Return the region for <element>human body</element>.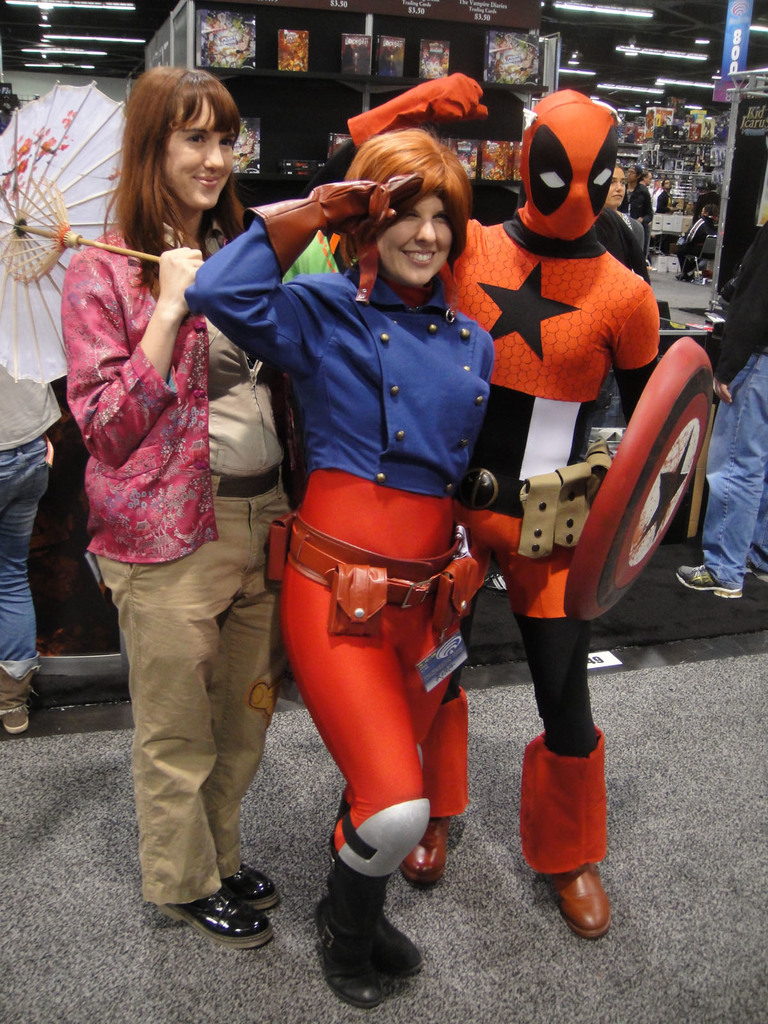
x1=601, y1=161, x2=625, y2=220.
